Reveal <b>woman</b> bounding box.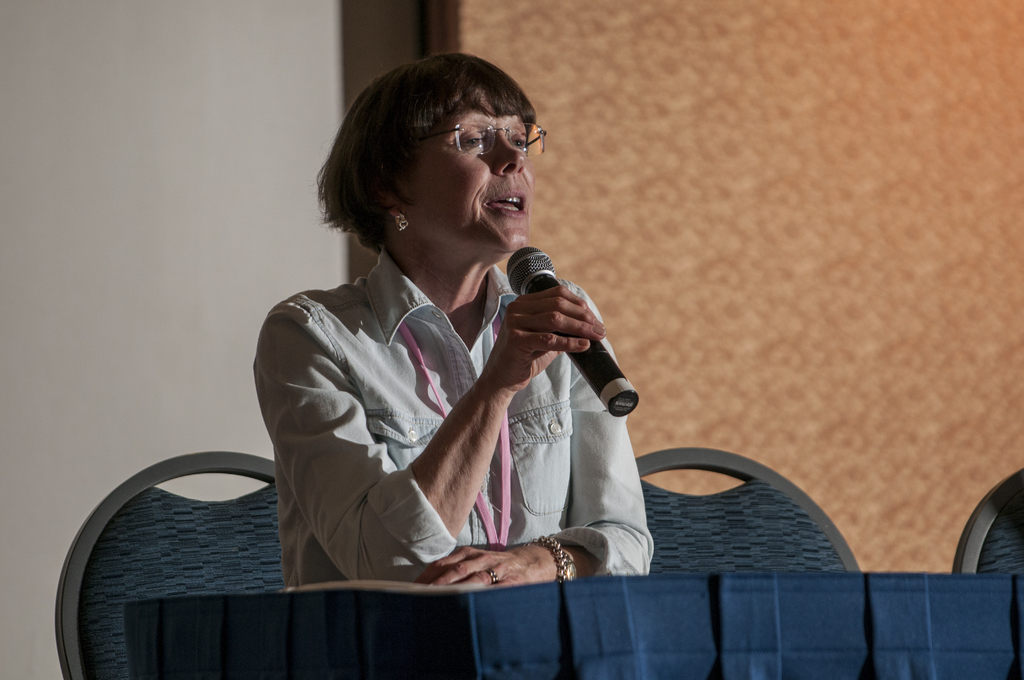
Revealed: <region>203, 60, 724, 635</region>.
